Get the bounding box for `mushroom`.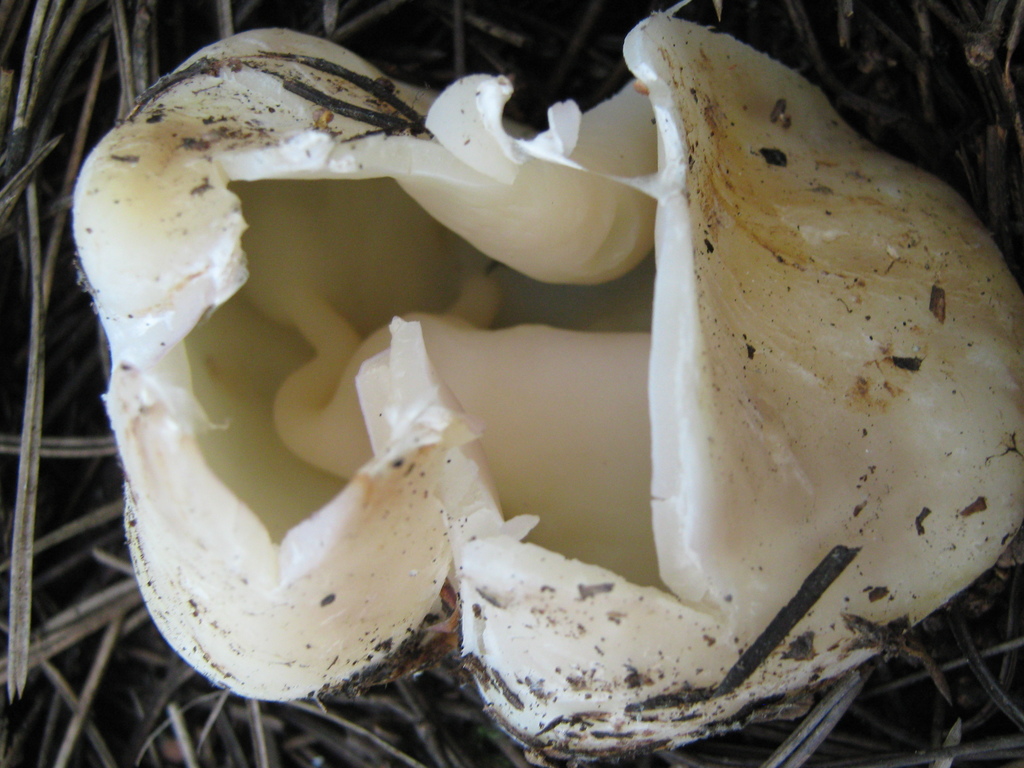
bbox=(72, 24, 1023, 767).
